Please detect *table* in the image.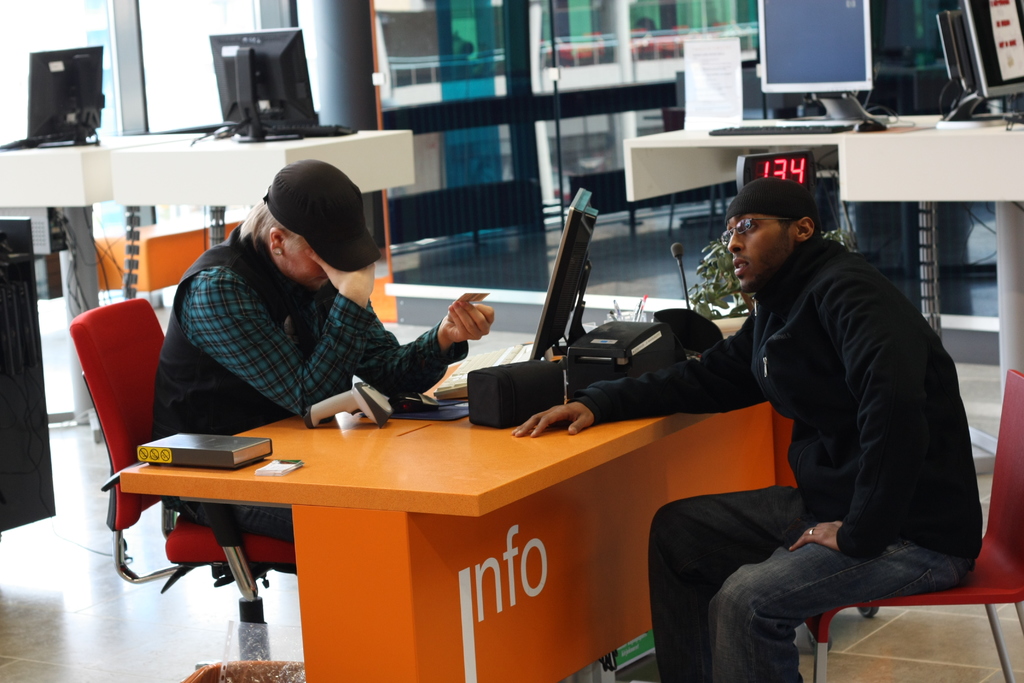
{"x1": 0, "y1": 134, "x2": 205, "y2": 440}.
